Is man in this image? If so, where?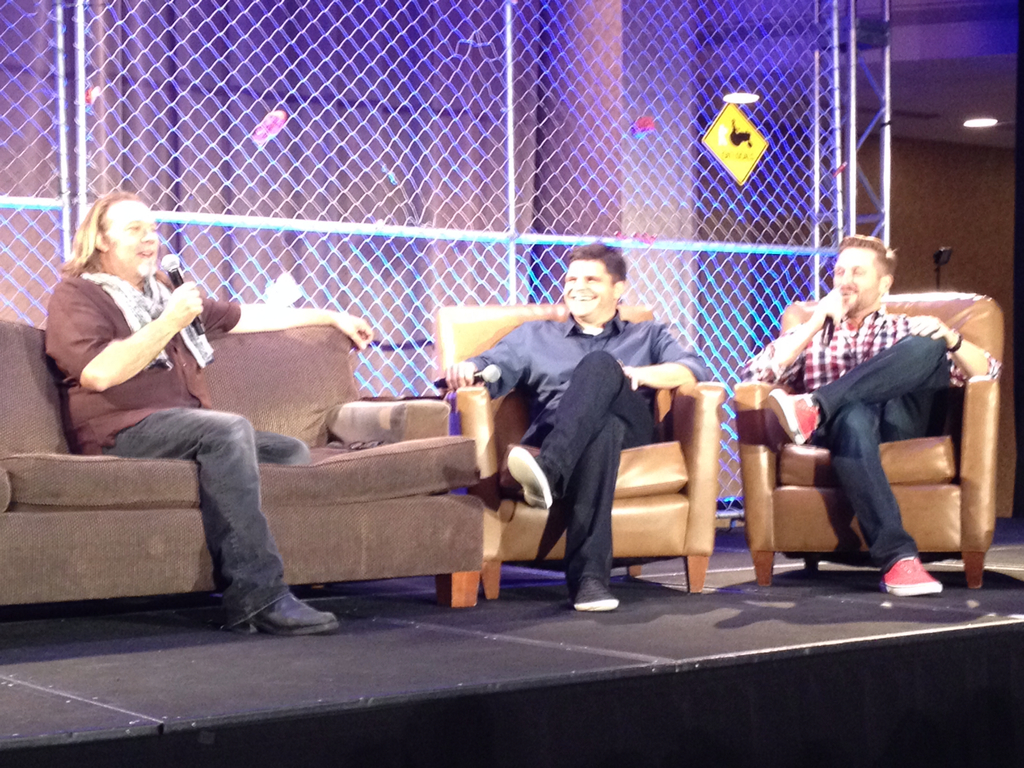
Yes, at <bbox>443, 241, 710, 616</bbox>.
